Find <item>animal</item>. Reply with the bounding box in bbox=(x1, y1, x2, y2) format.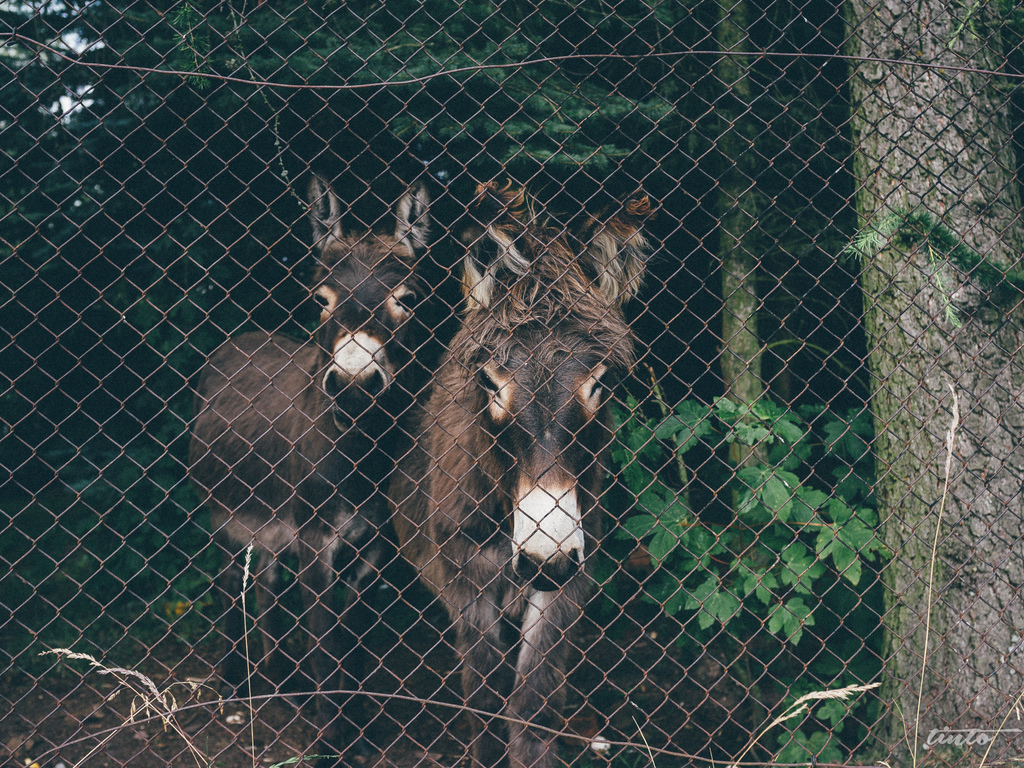
bbox=(184, 175, 433, 767).
